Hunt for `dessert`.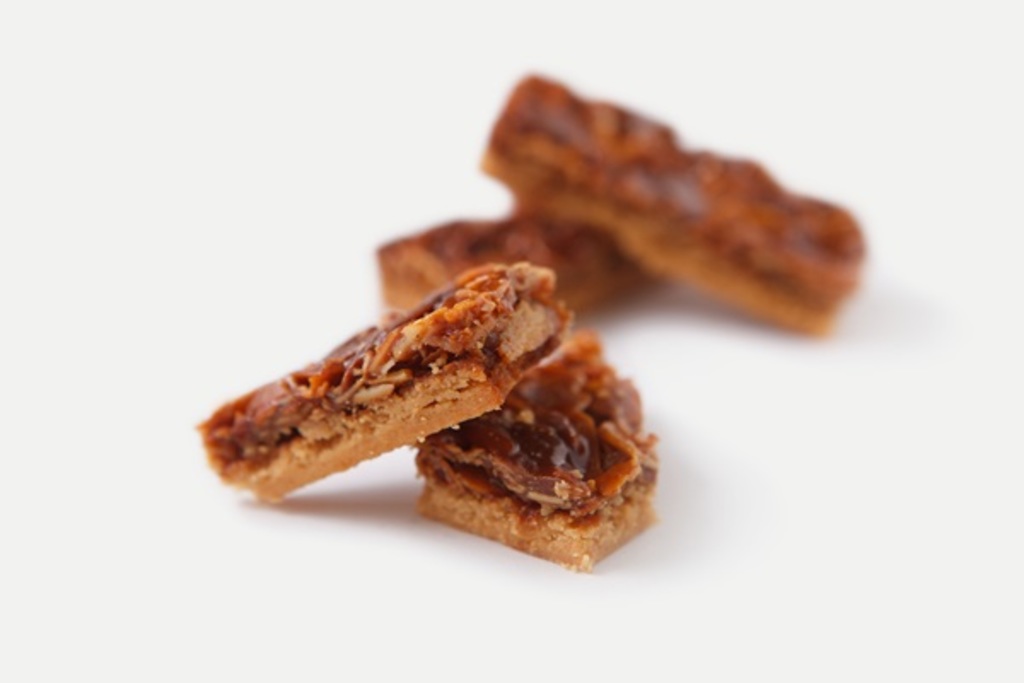
Hunted down at 377/72/869/324.
